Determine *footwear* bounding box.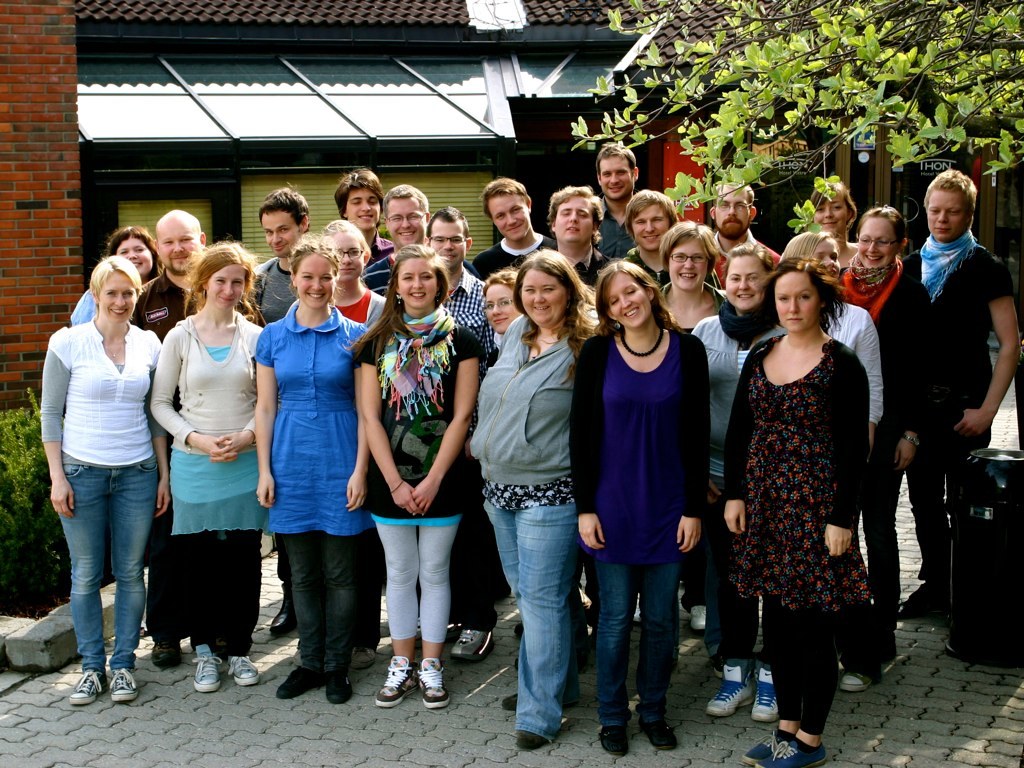
Determined: box=[639, 717, 680, 750].
